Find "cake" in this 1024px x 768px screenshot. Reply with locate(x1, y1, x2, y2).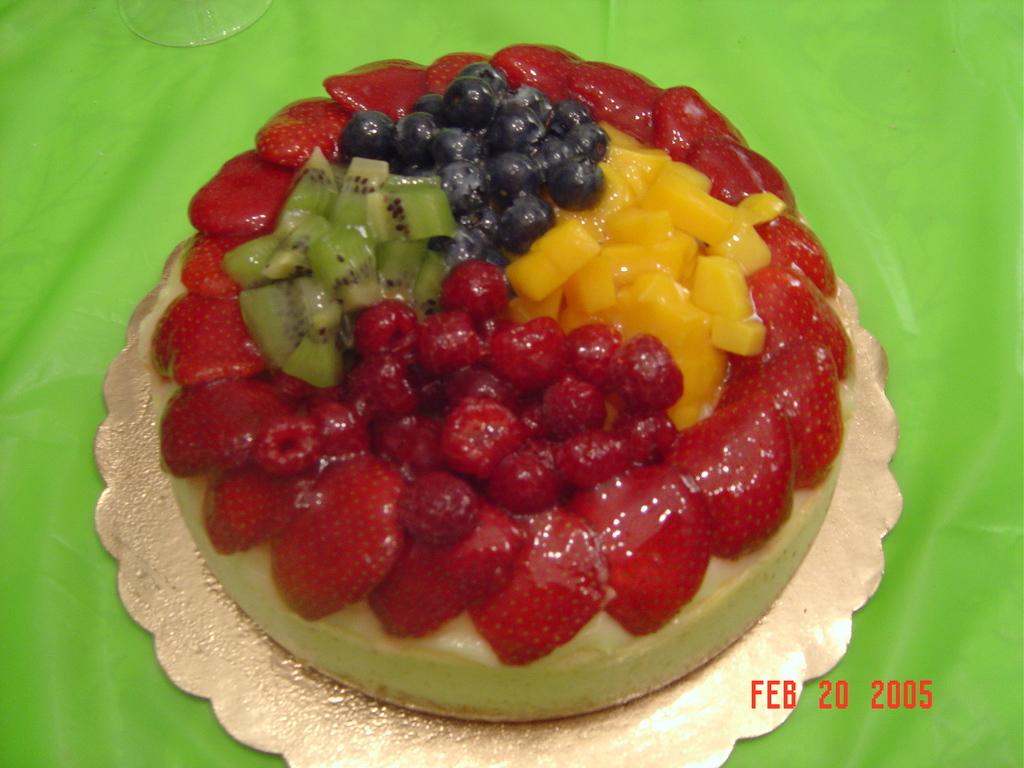
locate(149, 40, 861, 722).
